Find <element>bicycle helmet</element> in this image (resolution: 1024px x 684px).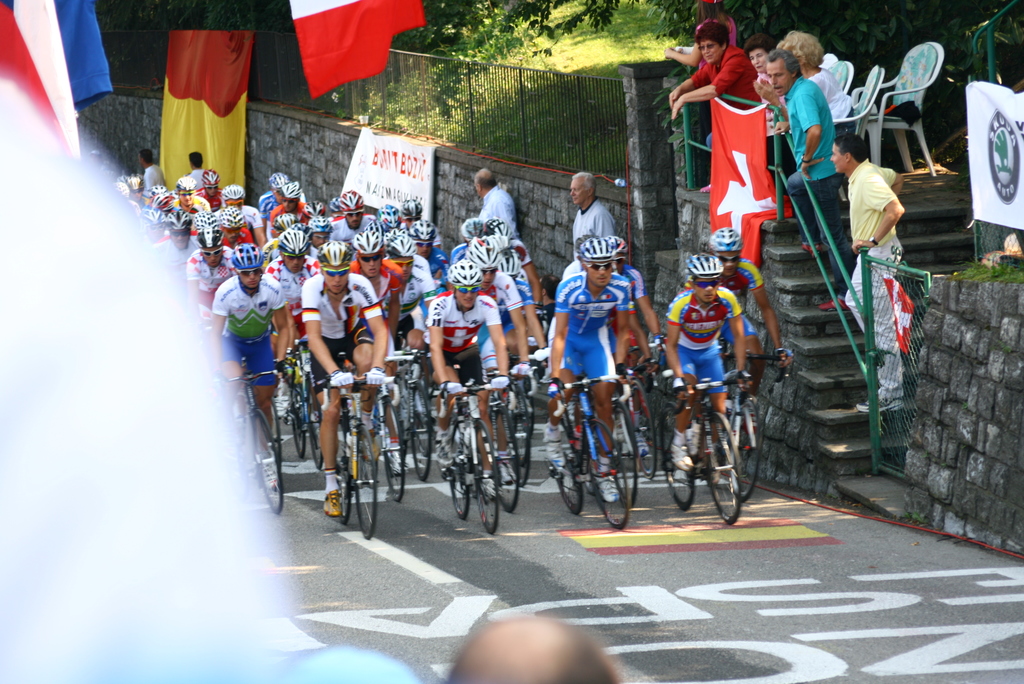
bbox(170, 211, 193, 231).
